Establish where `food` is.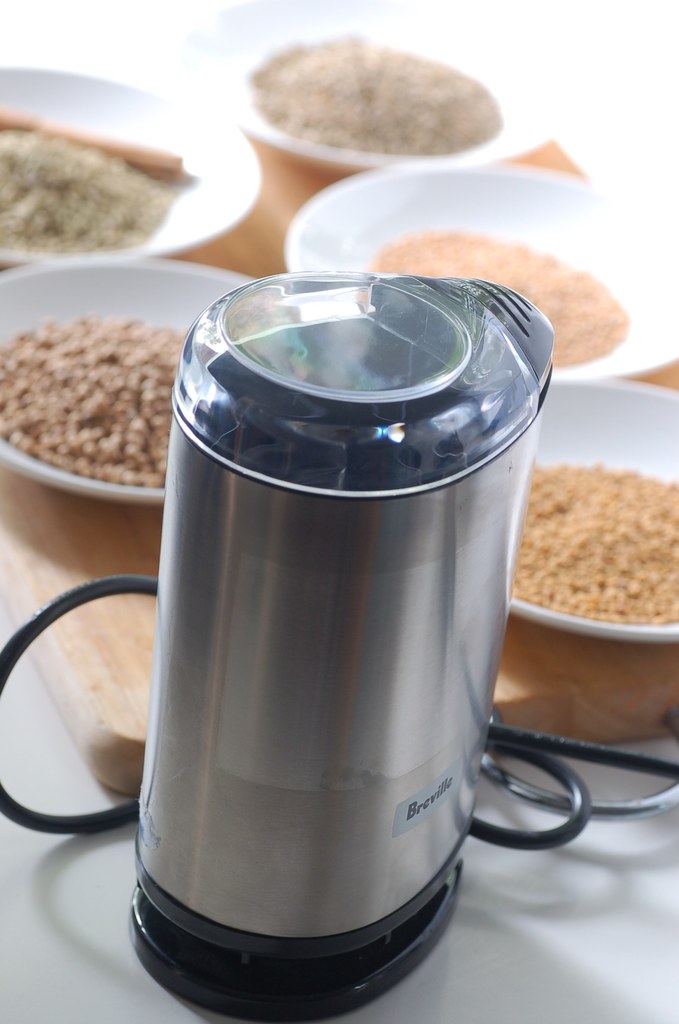
Established at 247/47/522/153.
